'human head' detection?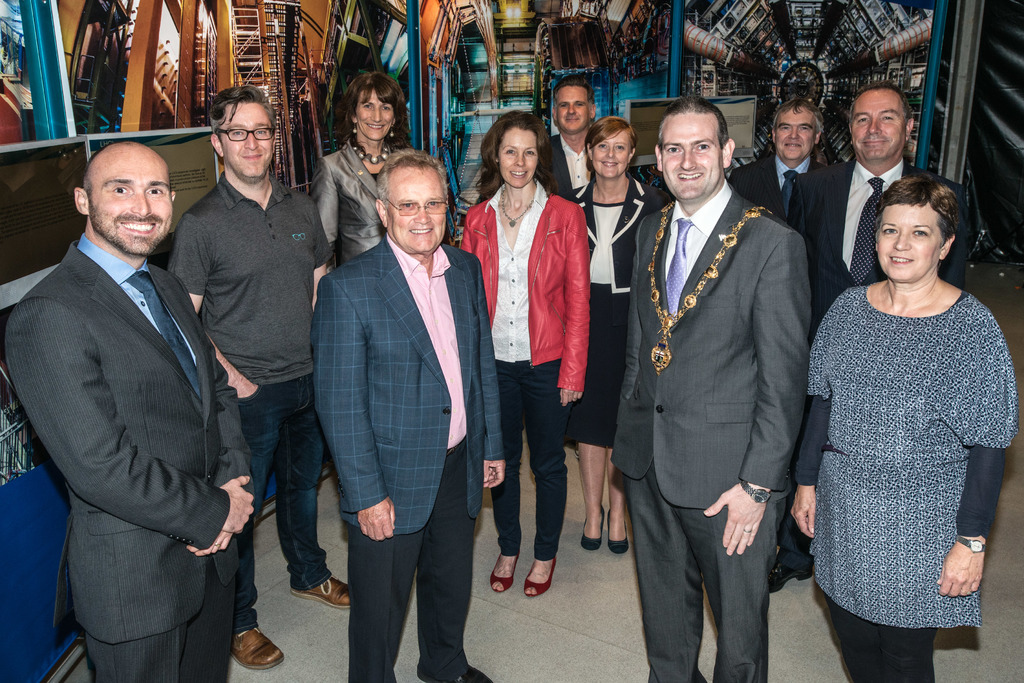
bbox=(862, 169, 977, 284)
